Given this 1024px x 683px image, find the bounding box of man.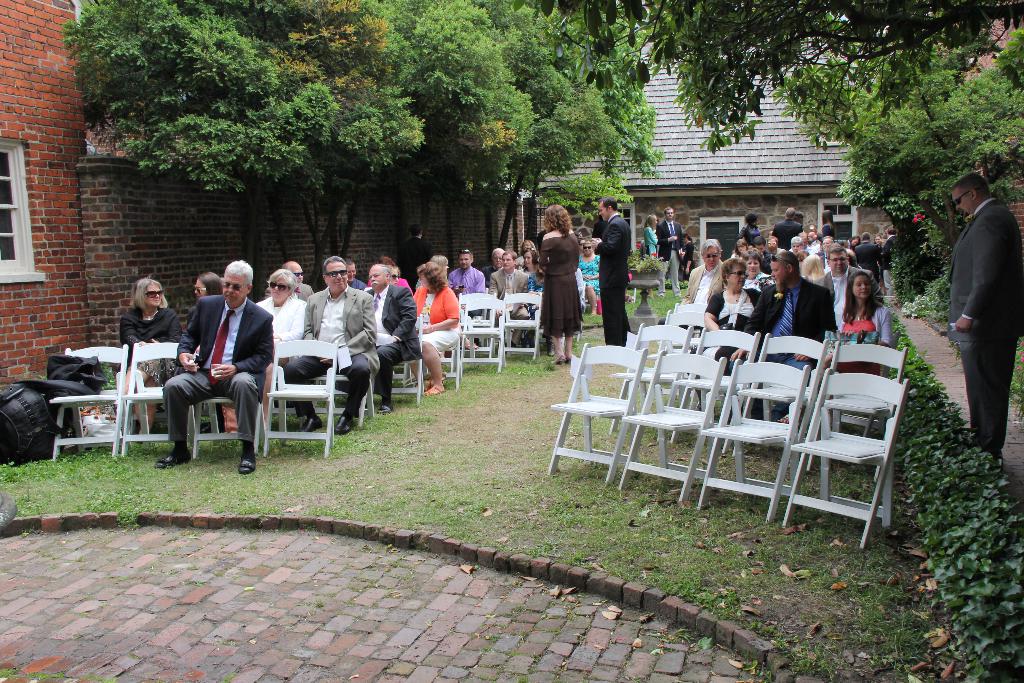
l=813, t=245, r=883, b=308.
